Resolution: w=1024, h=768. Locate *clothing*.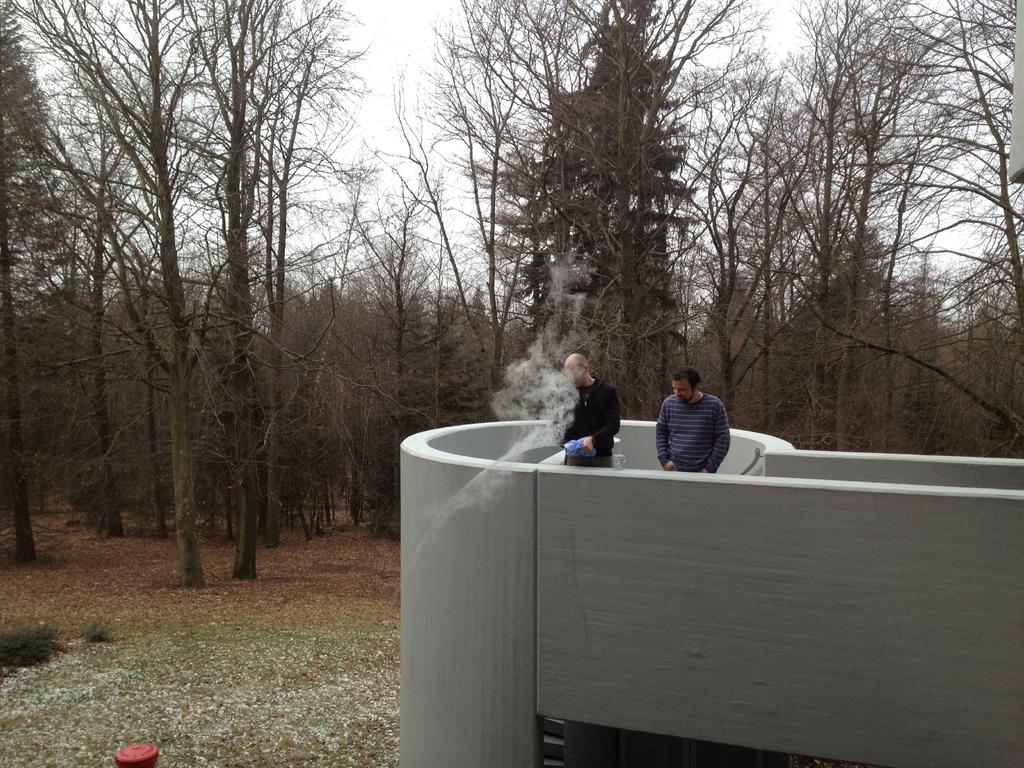
[left=655, top=385, right=742, bottom=474].
